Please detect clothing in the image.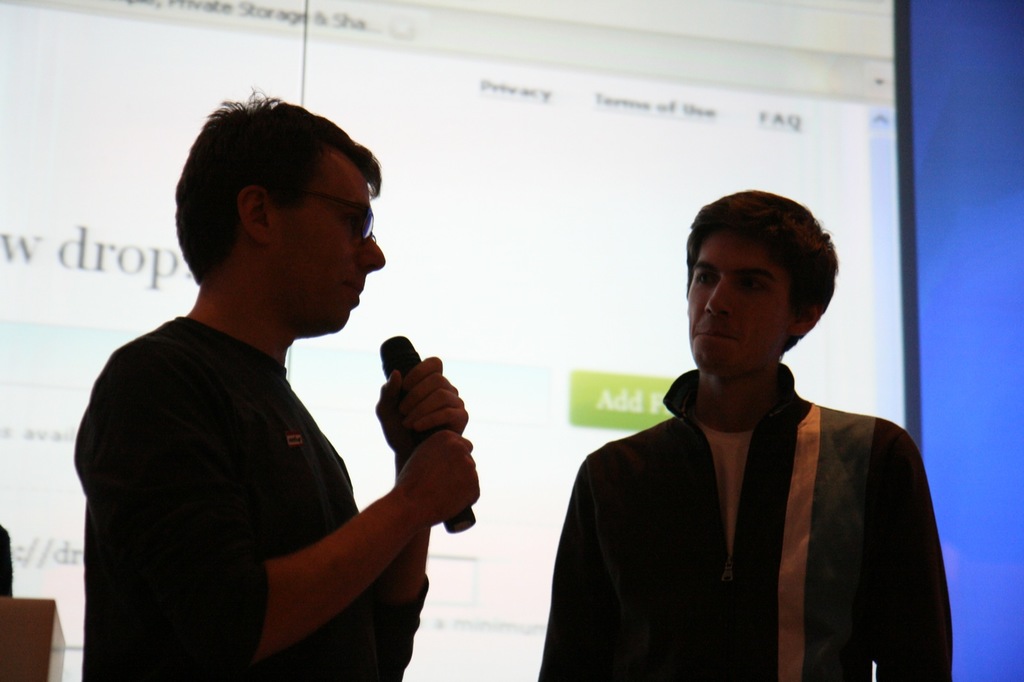
locate(543, 313, 943, 681).
